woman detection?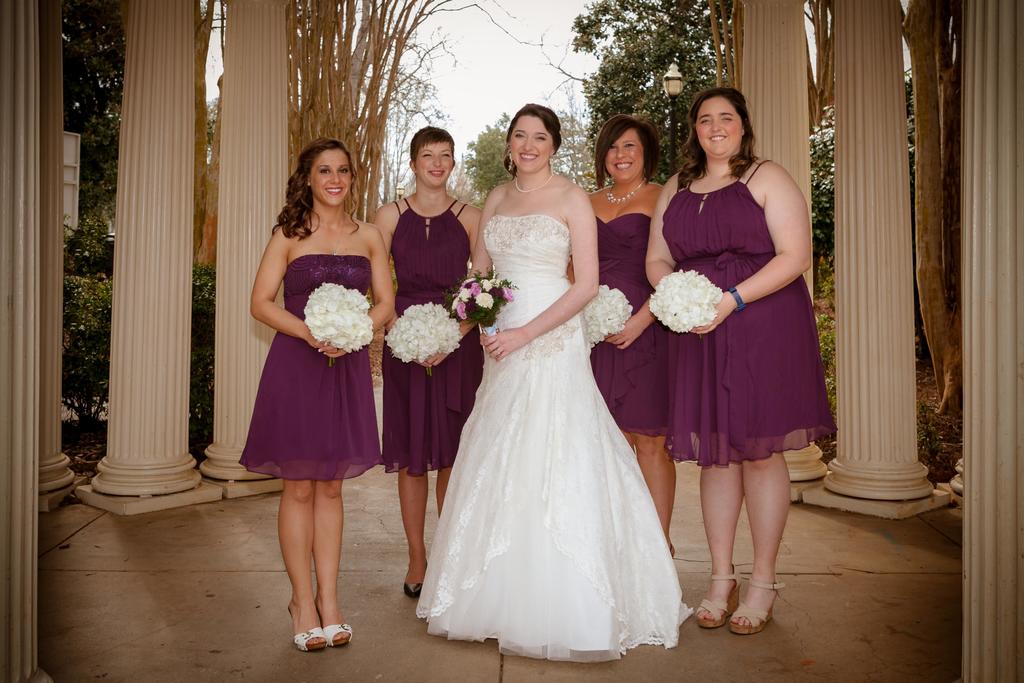
645 83 842 630
